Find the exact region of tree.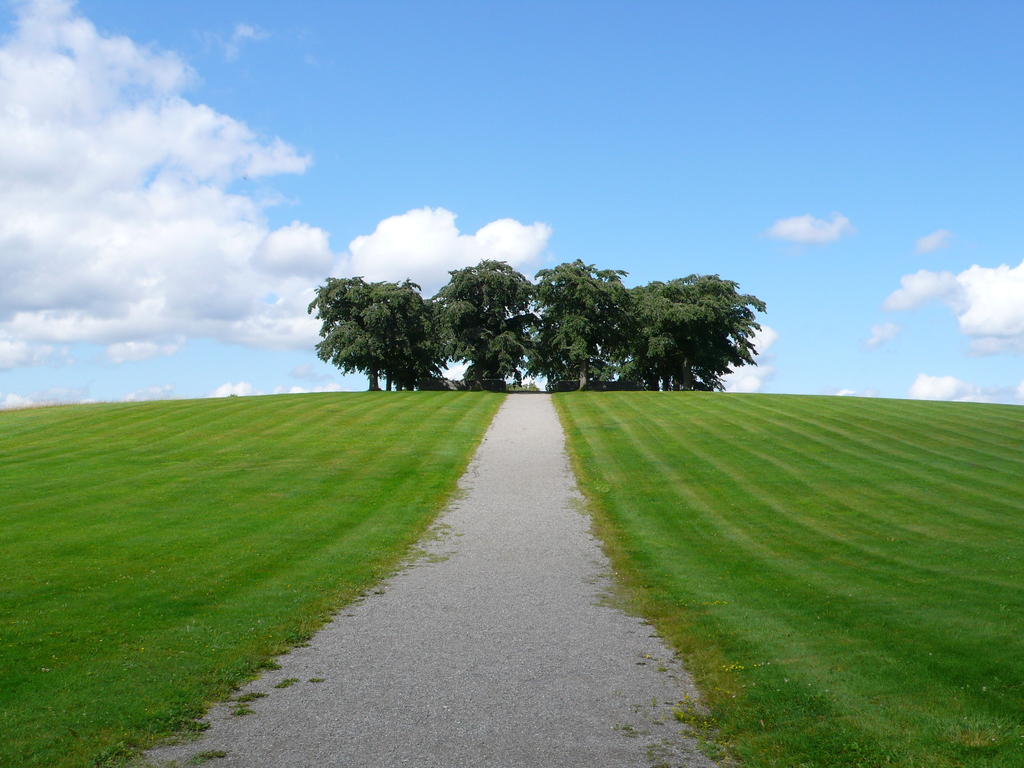
Exact region: (632,269,766,393).
